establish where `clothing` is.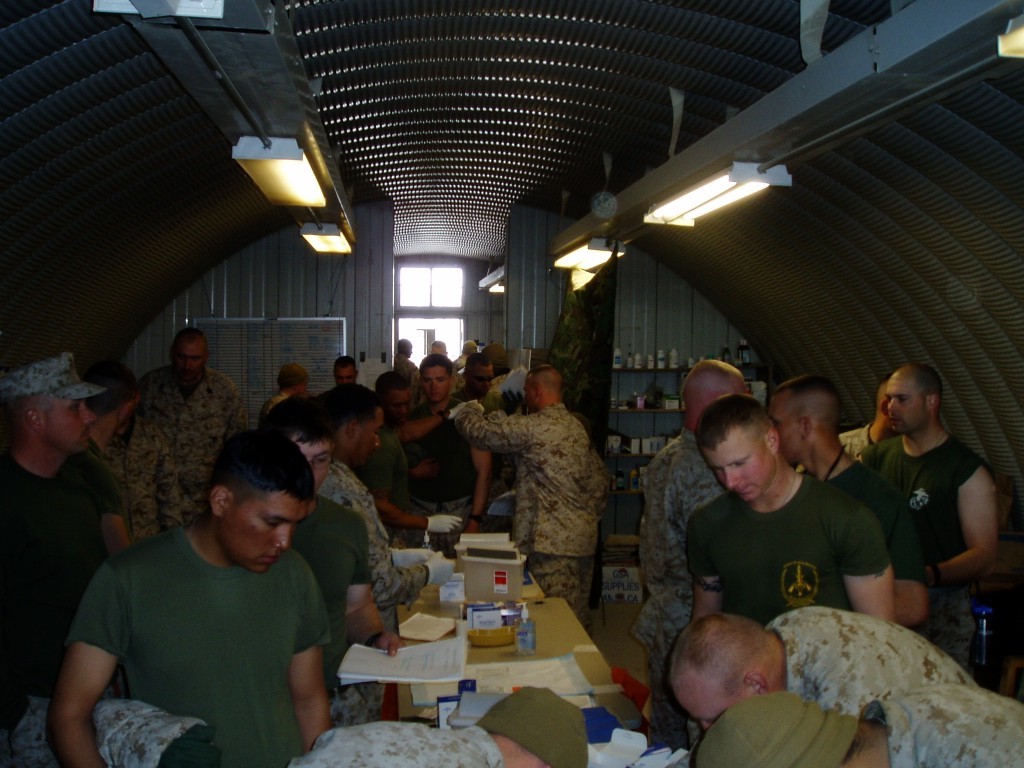
Established at BBox(63, 496, 338, 757).
